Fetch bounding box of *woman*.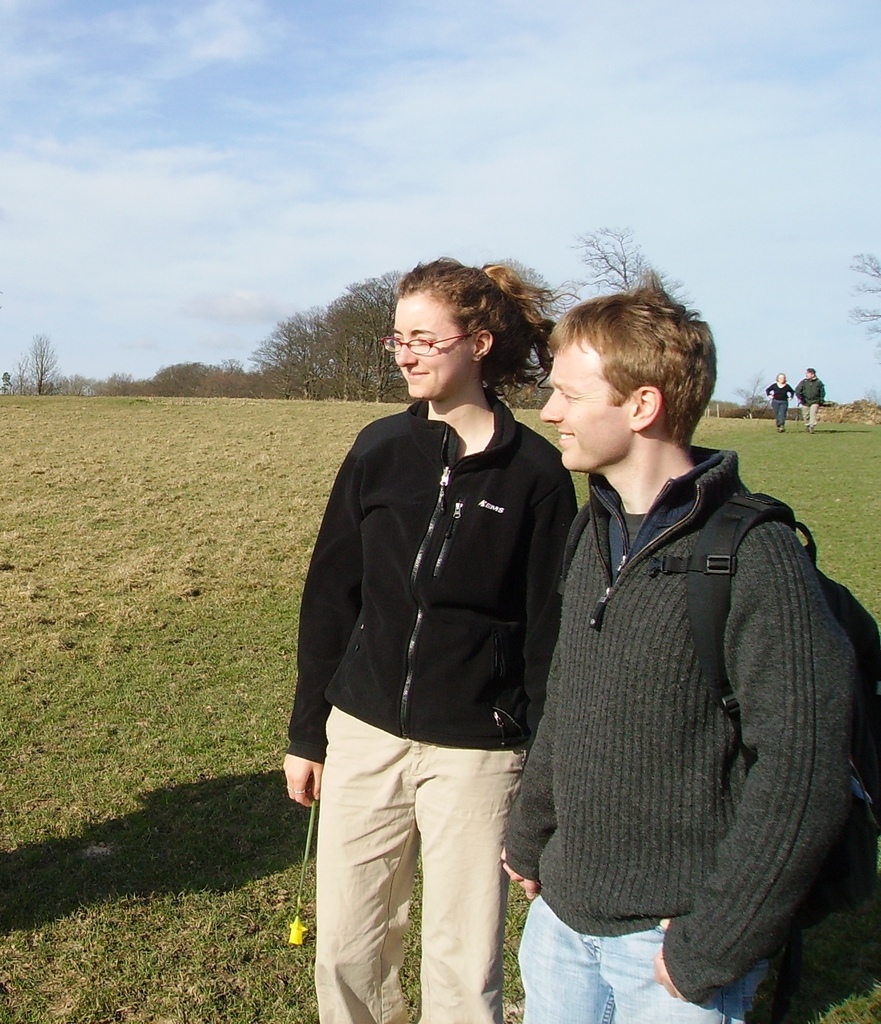
Bbox: (295, 261, 596, 1017).
